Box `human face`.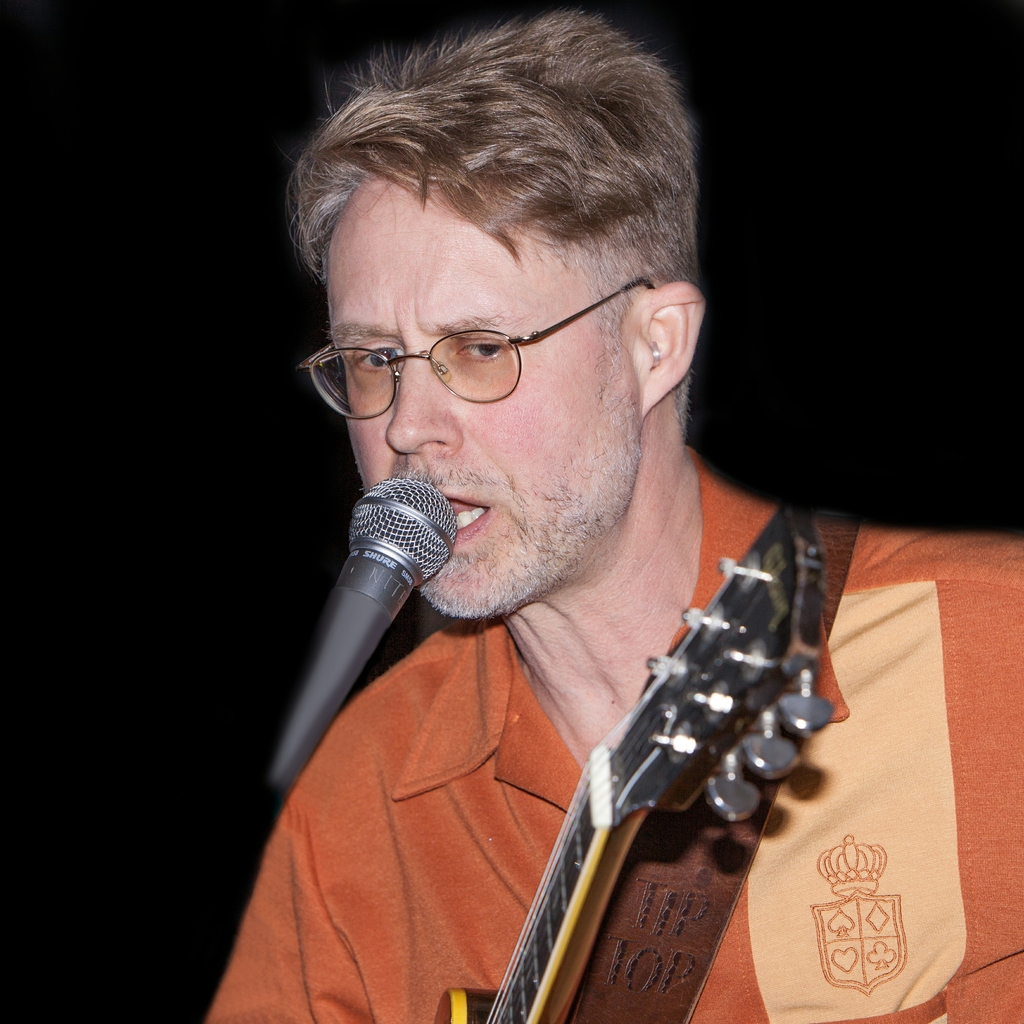
bbox=[328, 183, 645, 619].
